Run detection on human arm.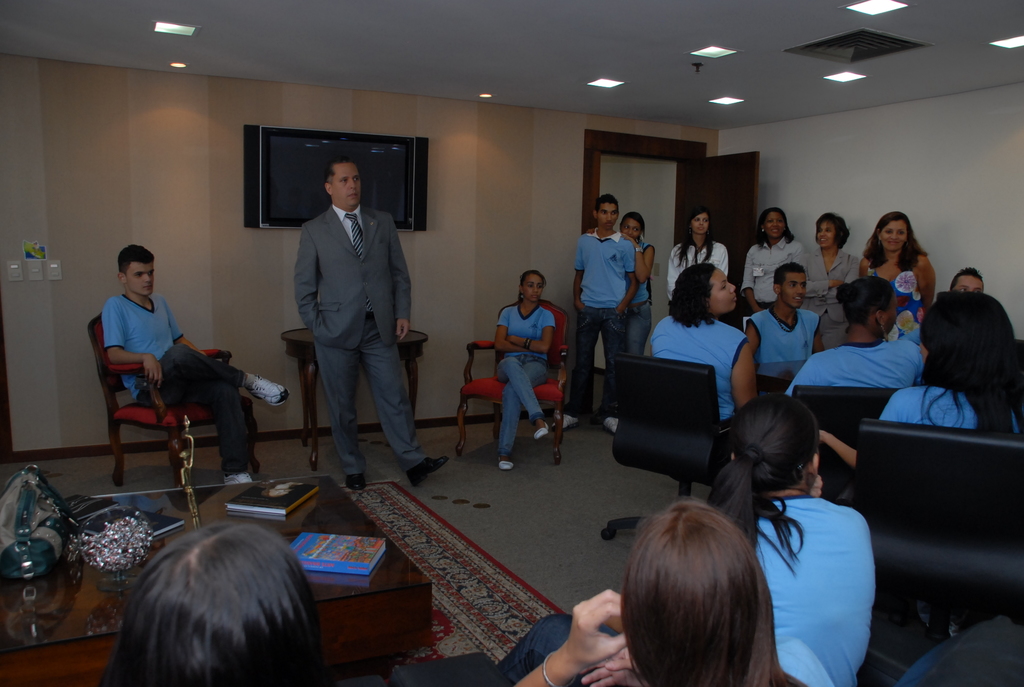
Result: select_region(390, 213, 414, 339).
